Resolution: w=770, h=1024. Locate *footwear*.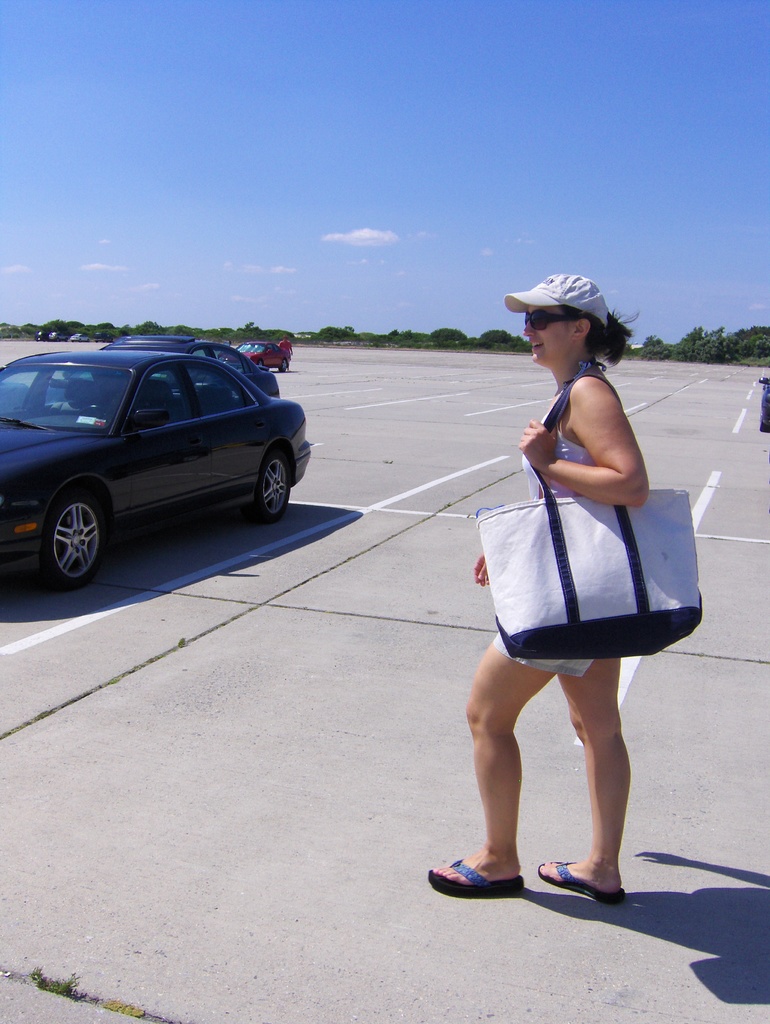
locate(429, 851, 534, 900).
